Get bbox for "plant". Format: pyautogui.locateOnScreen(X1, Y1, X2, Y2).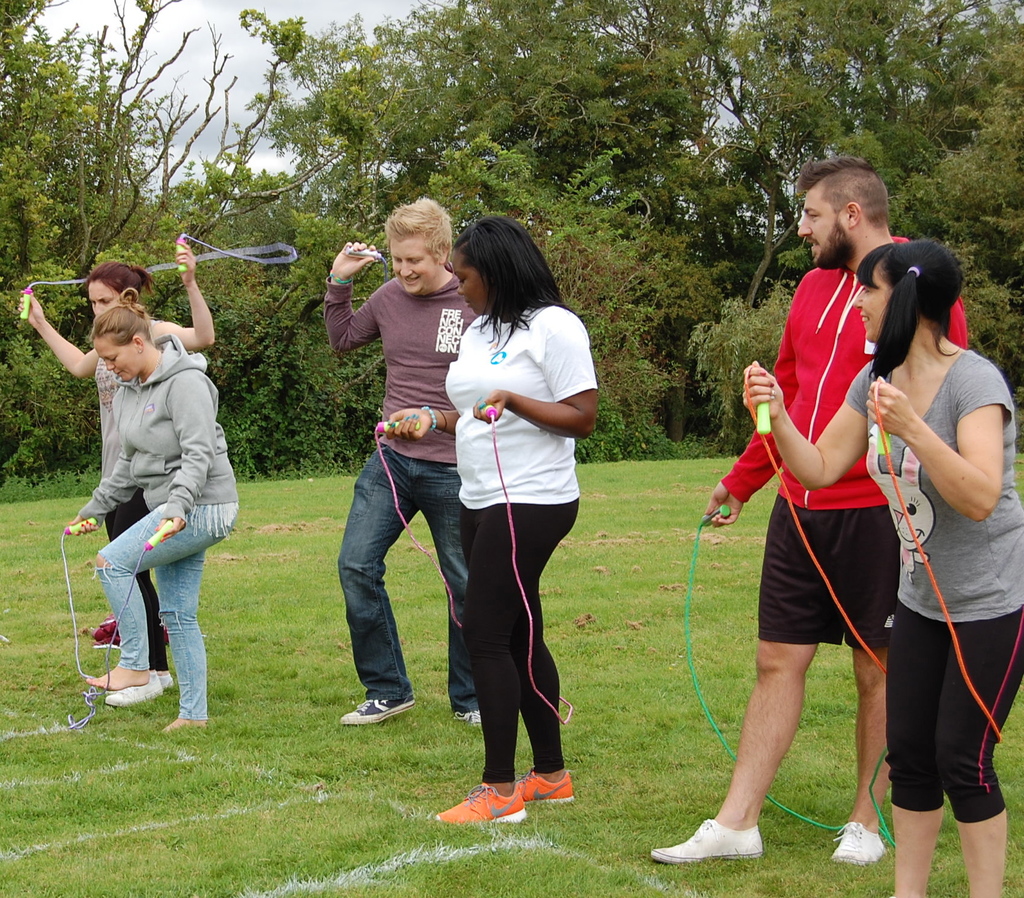
pyautogui.locateOnScreen(565, 396, 622, 472).
